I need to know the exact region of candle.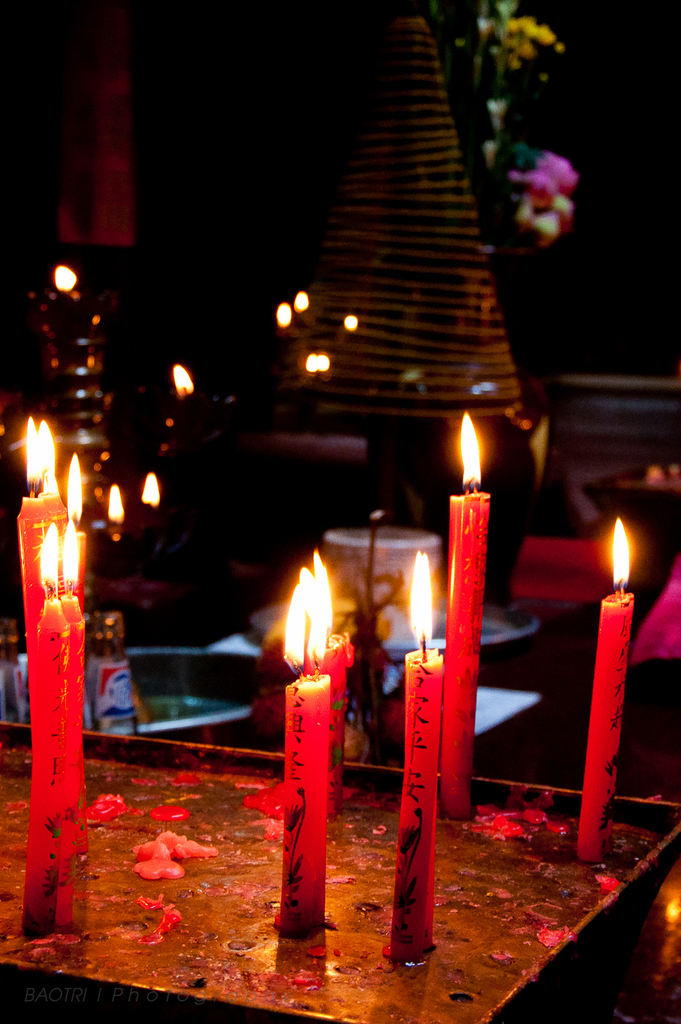
Region: region(443, 410, 488, 824).
